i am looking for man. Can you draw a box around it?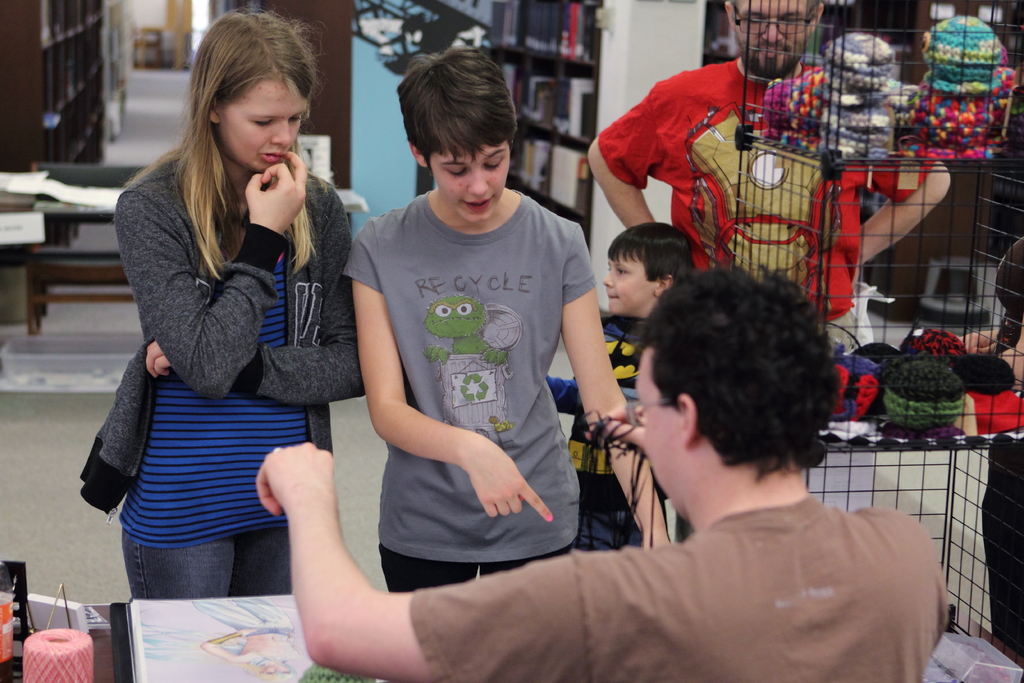
Sure, the bounding box is detection(256, 265, 946, 682).
